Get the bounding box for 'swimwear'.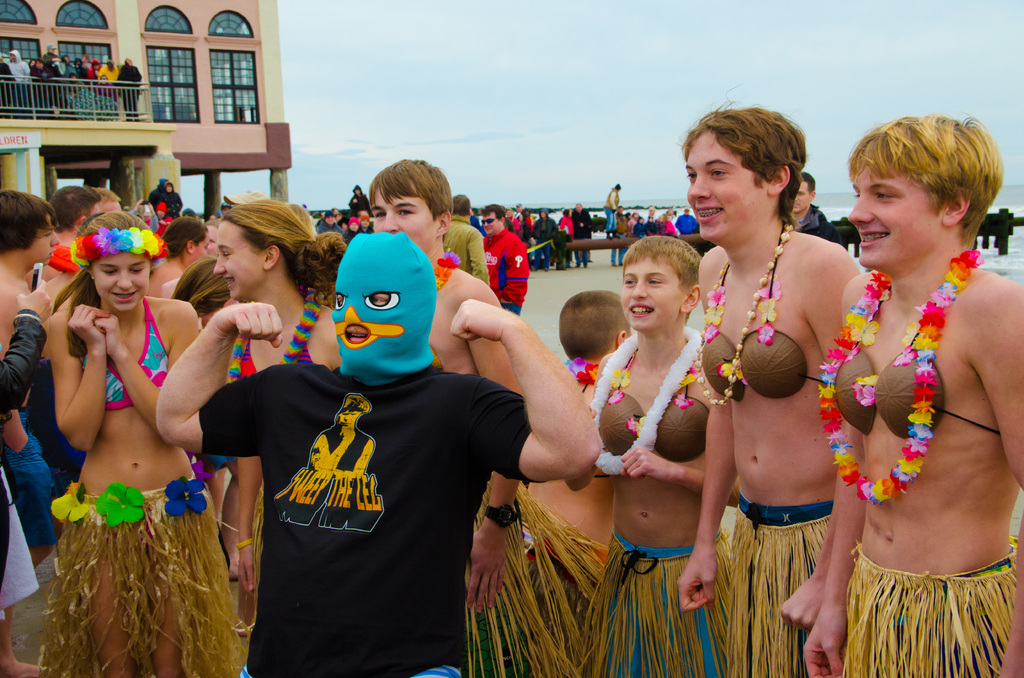
BBox(296, 341, 311, 360).
